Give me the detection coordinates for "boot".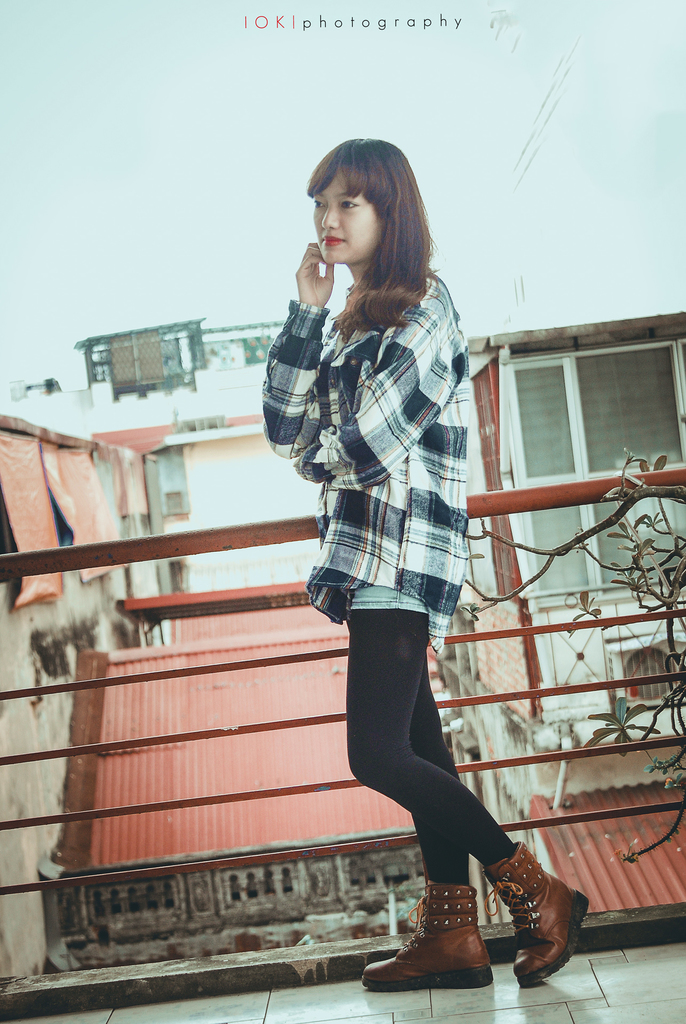
(380, 885, 505, 1001).
